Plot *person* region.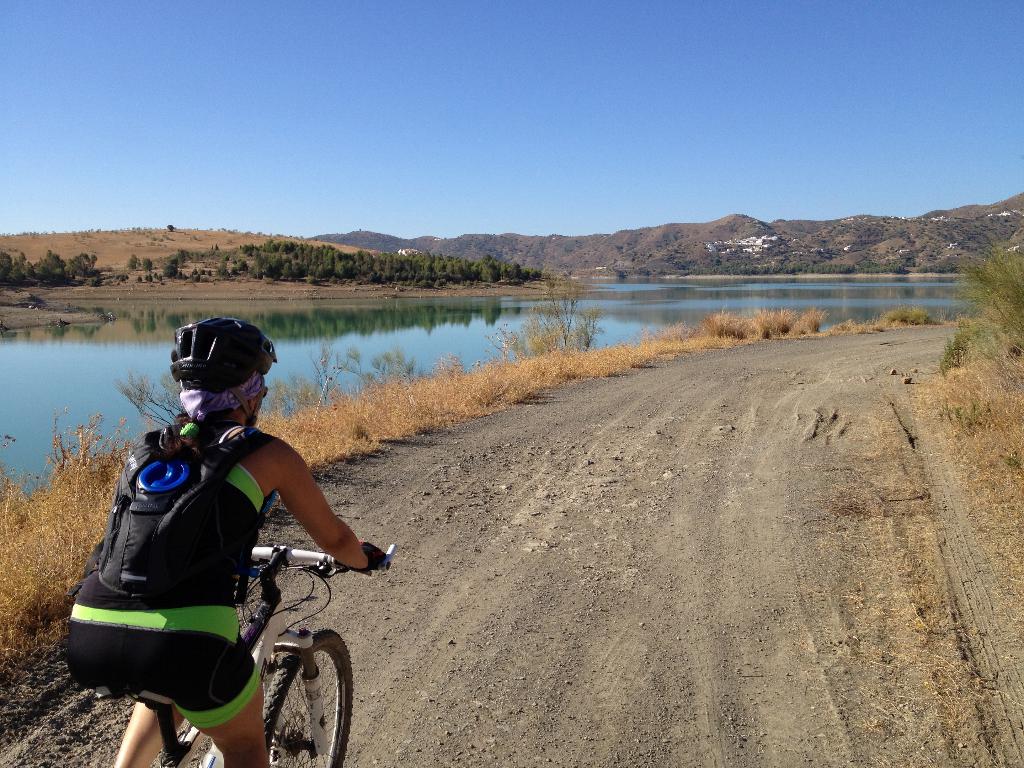
Plotted at {"left": 63, "top": 318, "right": 396, "bottom": 767}.
